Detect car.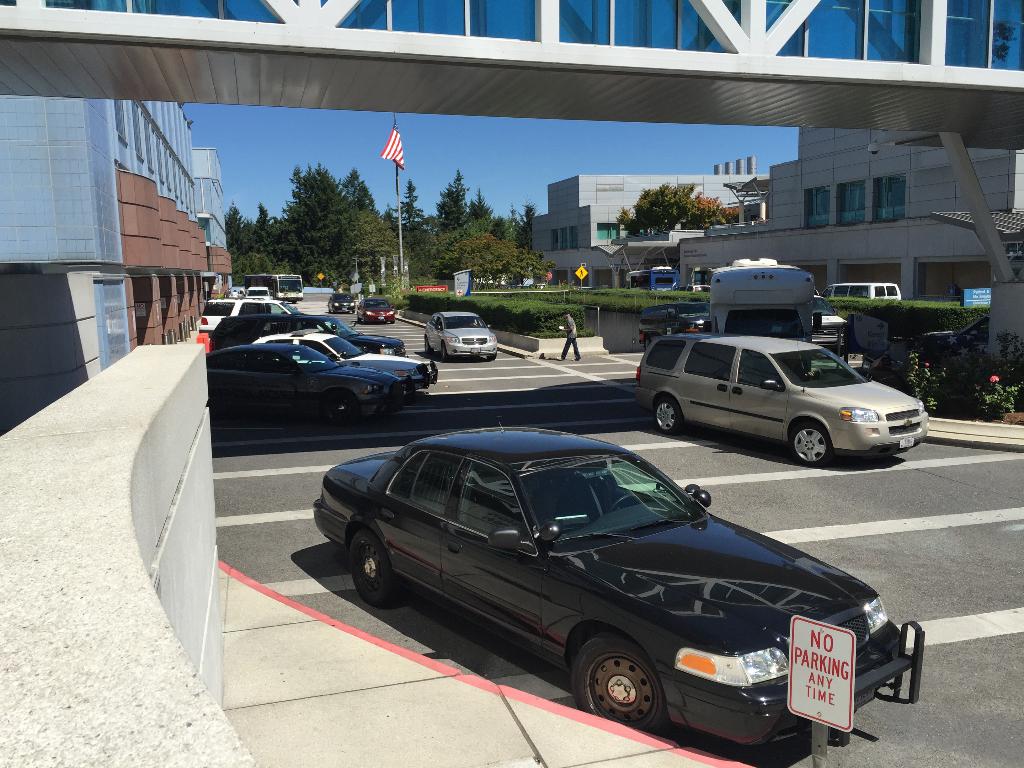
Detected at [420,309,499,365].
